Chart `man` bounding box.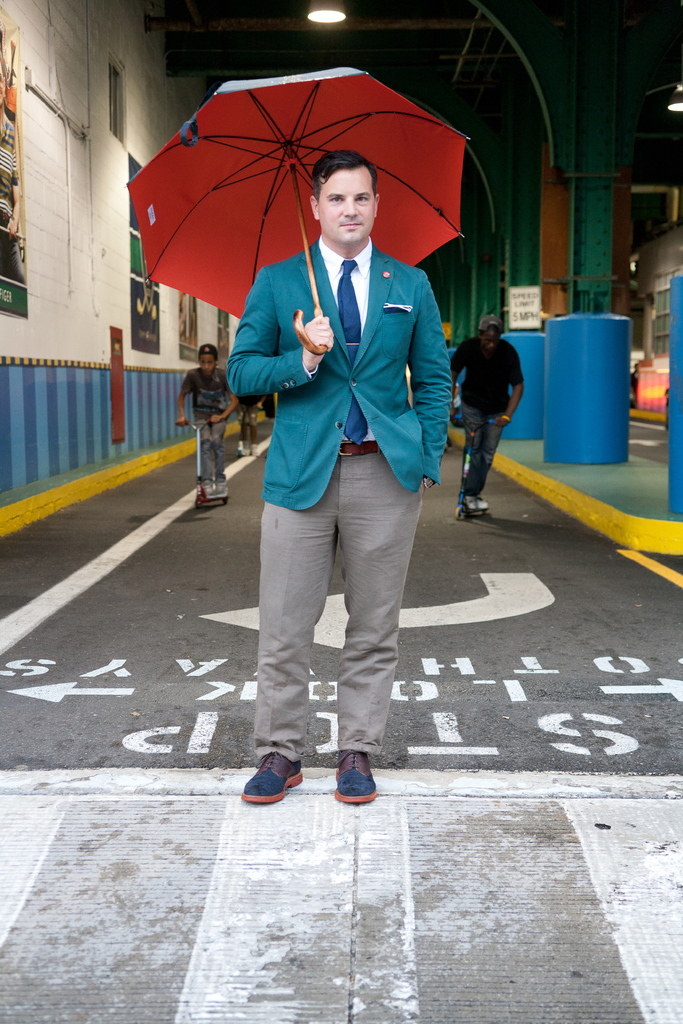
Charted: left=232, top=180, right=442, bottom=825.
